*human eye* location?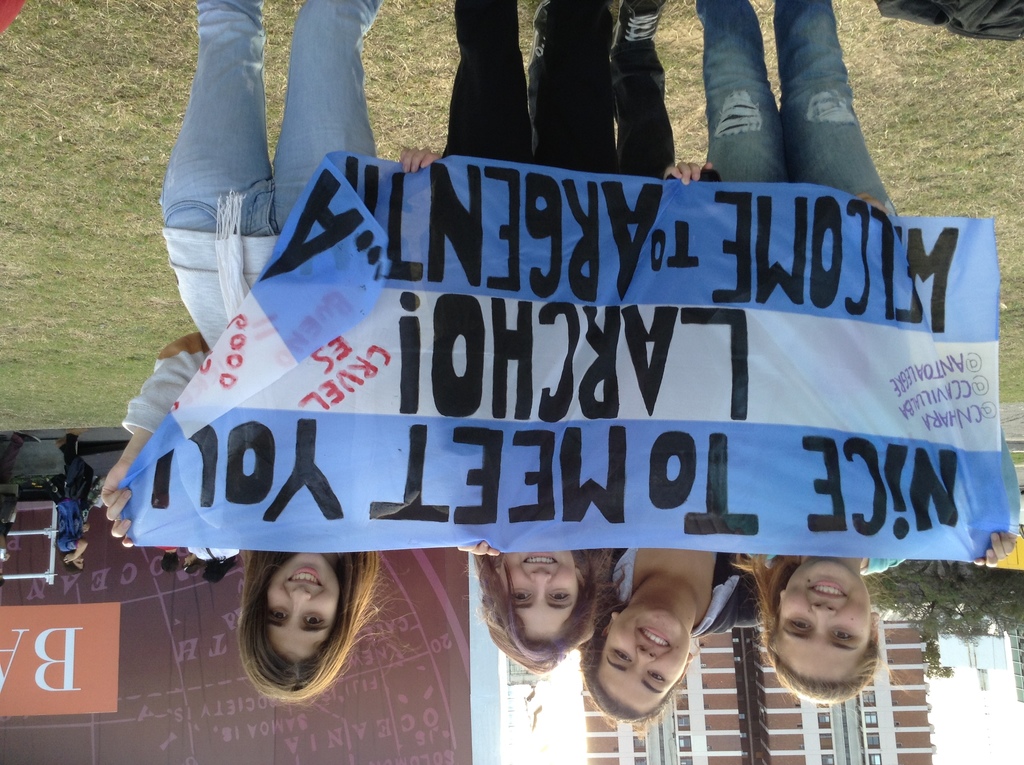
{"left": 611, "top": 645, "right": 632, "bottom": 661}
